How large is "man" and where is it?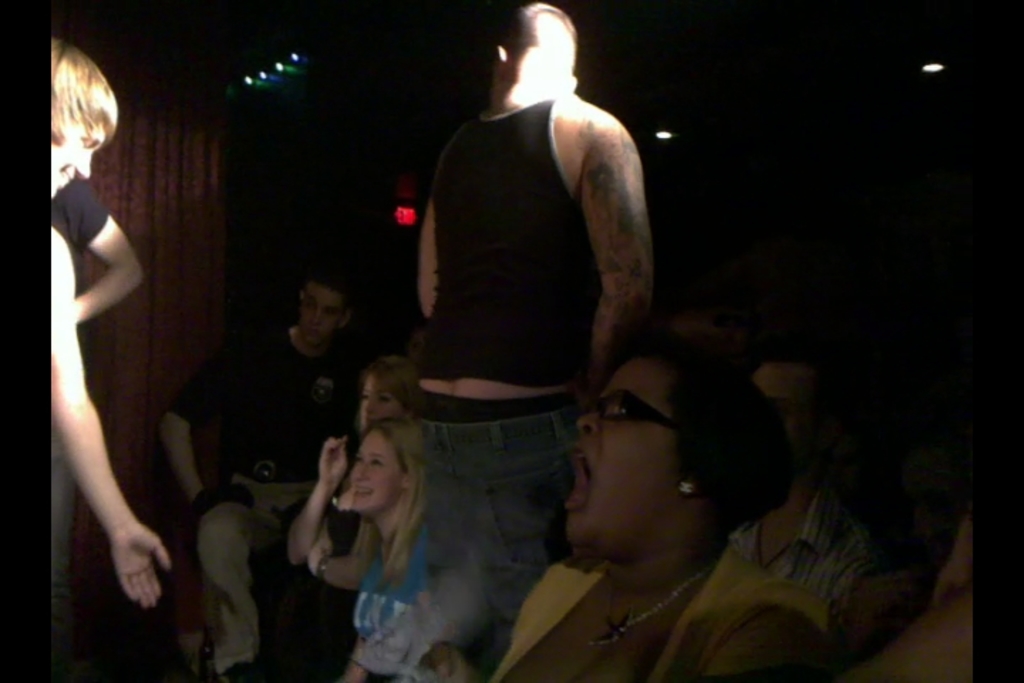
Bounding box: box(156, 236, 371, 682).
